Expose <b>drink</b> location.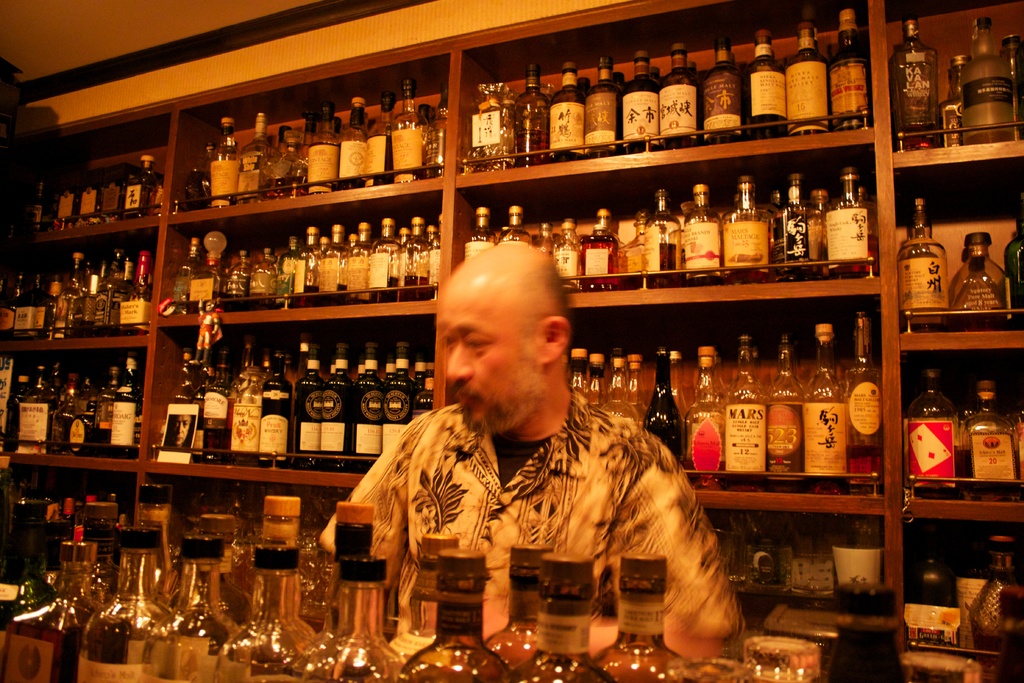
Exposed at locate(246, 246, 275, 306).
